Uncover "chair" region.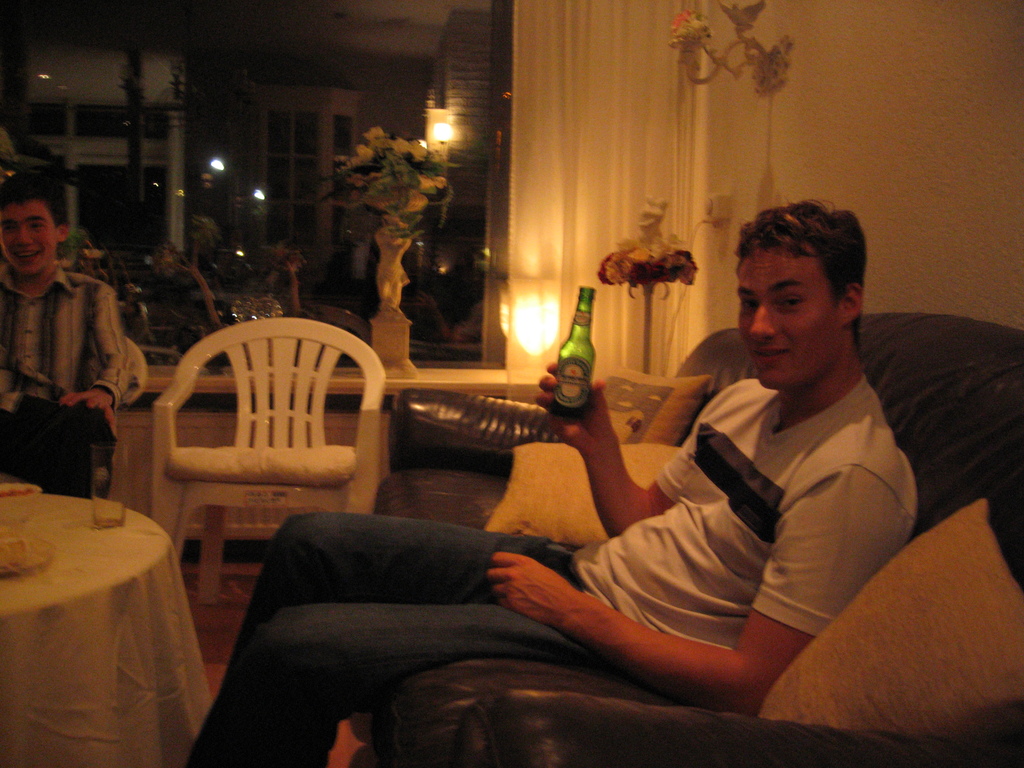
Uncovered: region(132, 313, 399, 572).
